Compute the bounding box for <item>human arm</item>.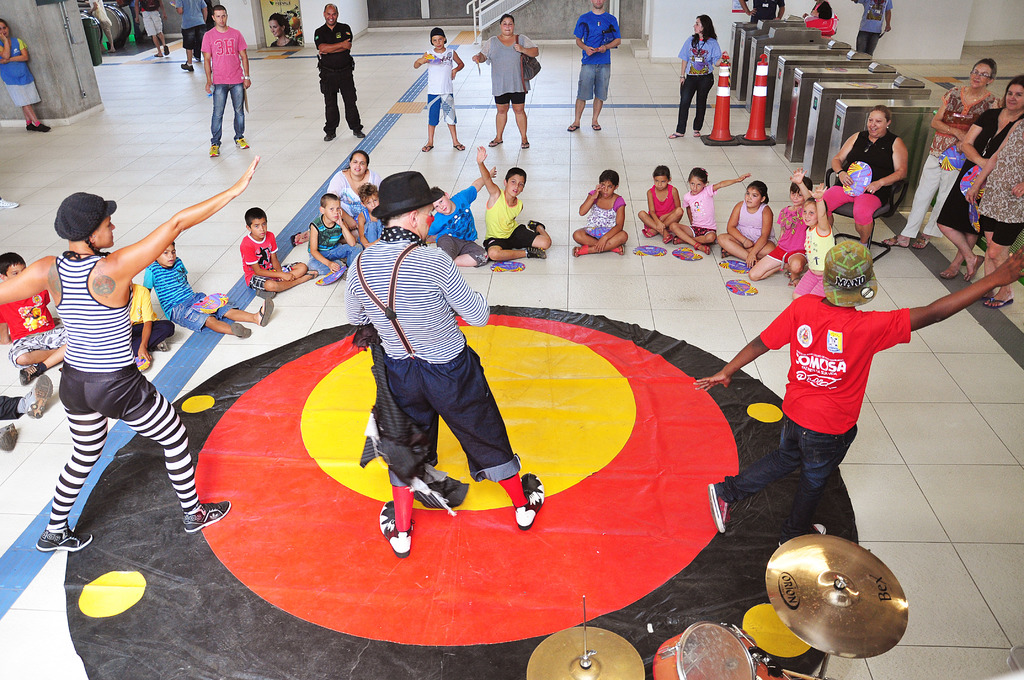
region(139, 266, 163, 292).
